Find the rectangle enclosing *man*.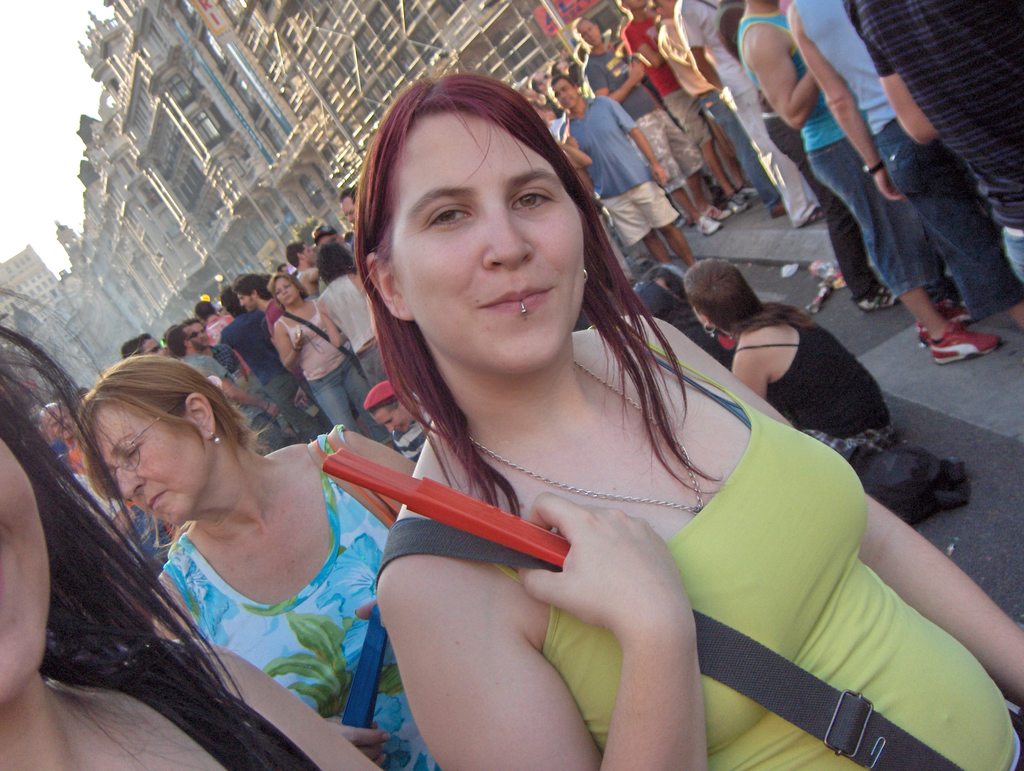
l=602, t=0, r=744, b=211.
